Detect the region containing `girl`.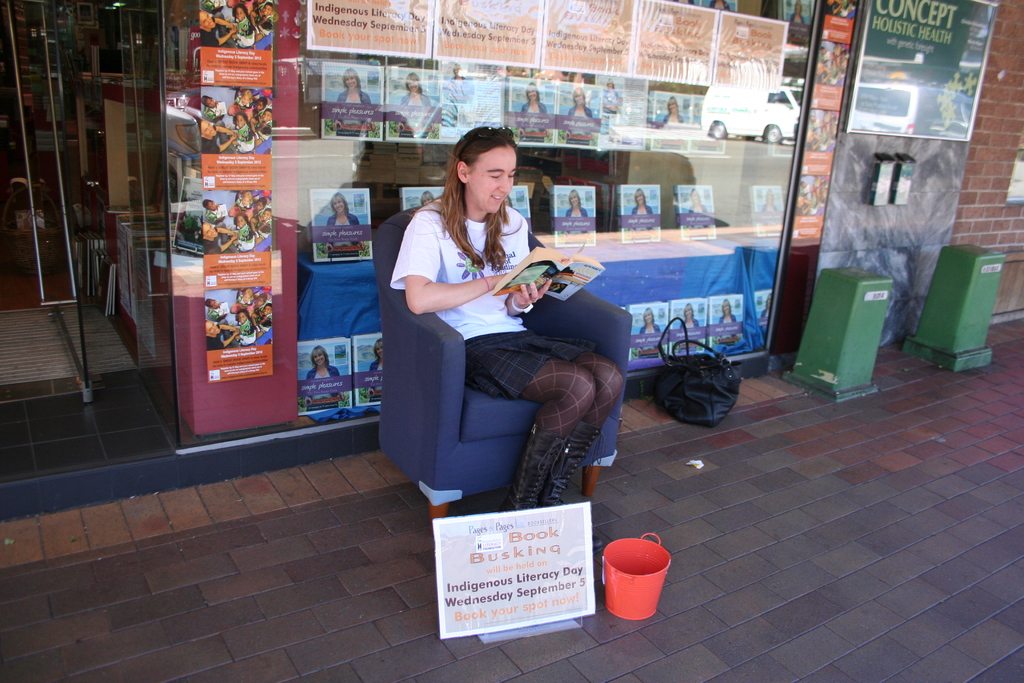
(662,97,683,120).
